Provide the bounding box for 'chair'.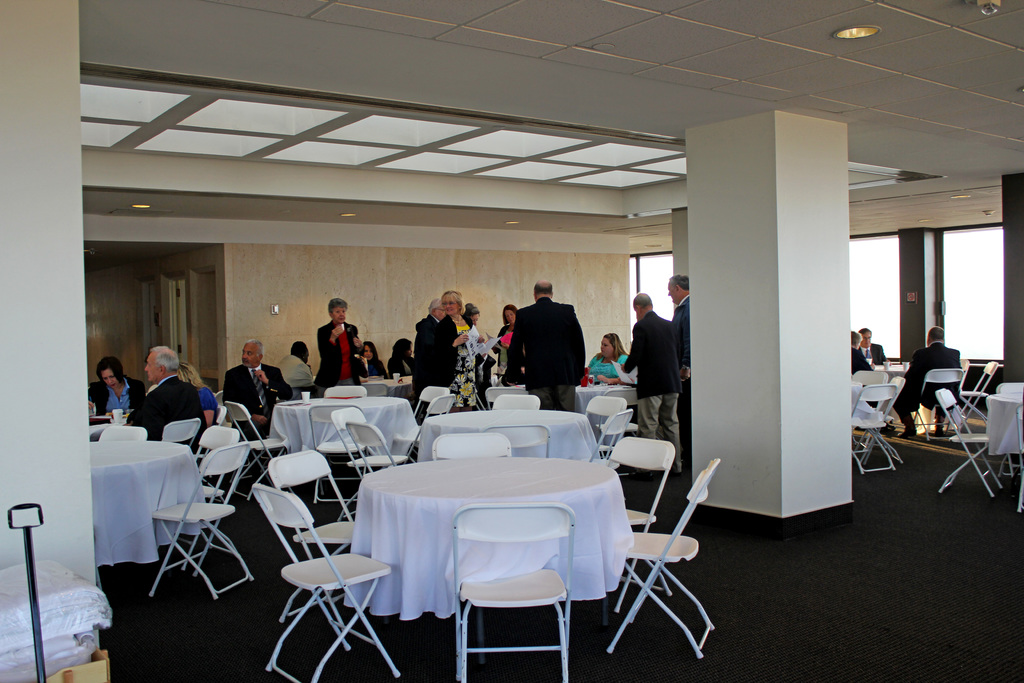
[x1=330, y1=404, x2=420, y2=520].
